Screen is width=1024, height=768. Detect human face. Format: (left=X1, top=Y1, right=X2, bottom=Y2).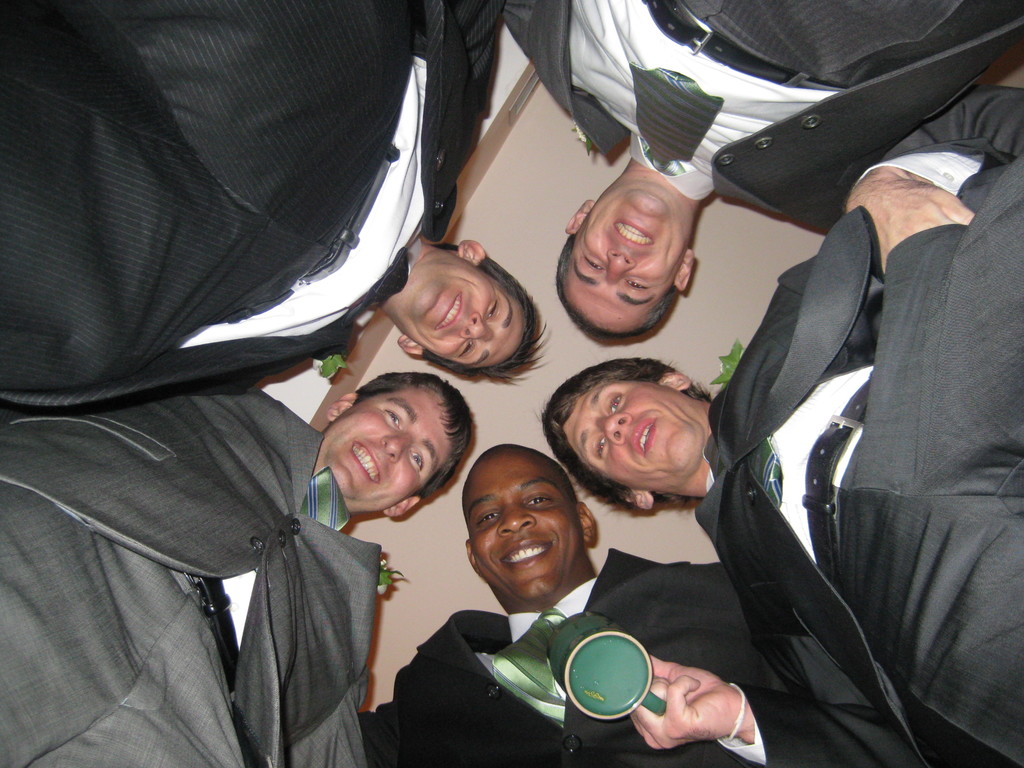
(left=564, top=177, right=689, bottom=331).
